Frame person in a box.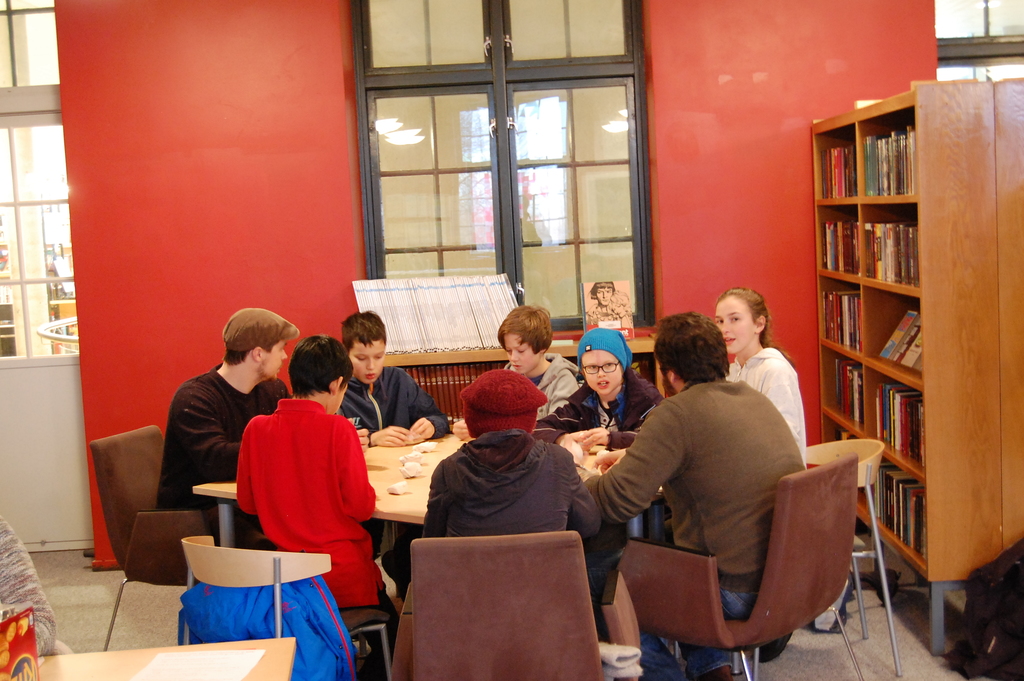
x1=609 y1=291 x2=632 y2=330.
